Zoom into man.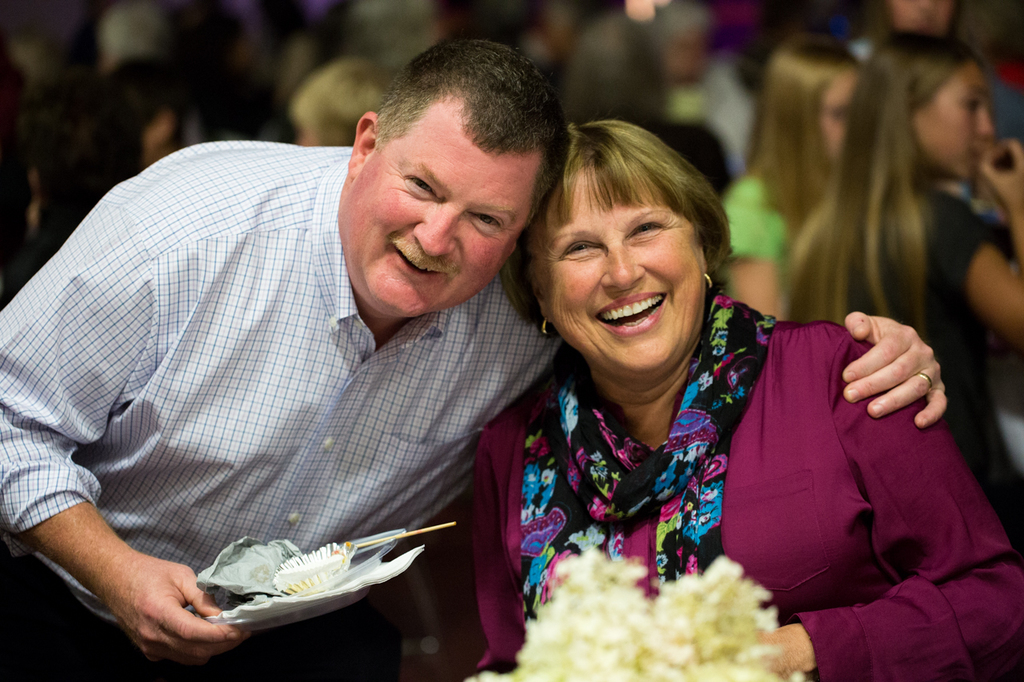
Zoom target: detection(0, 38, 947, 681).
